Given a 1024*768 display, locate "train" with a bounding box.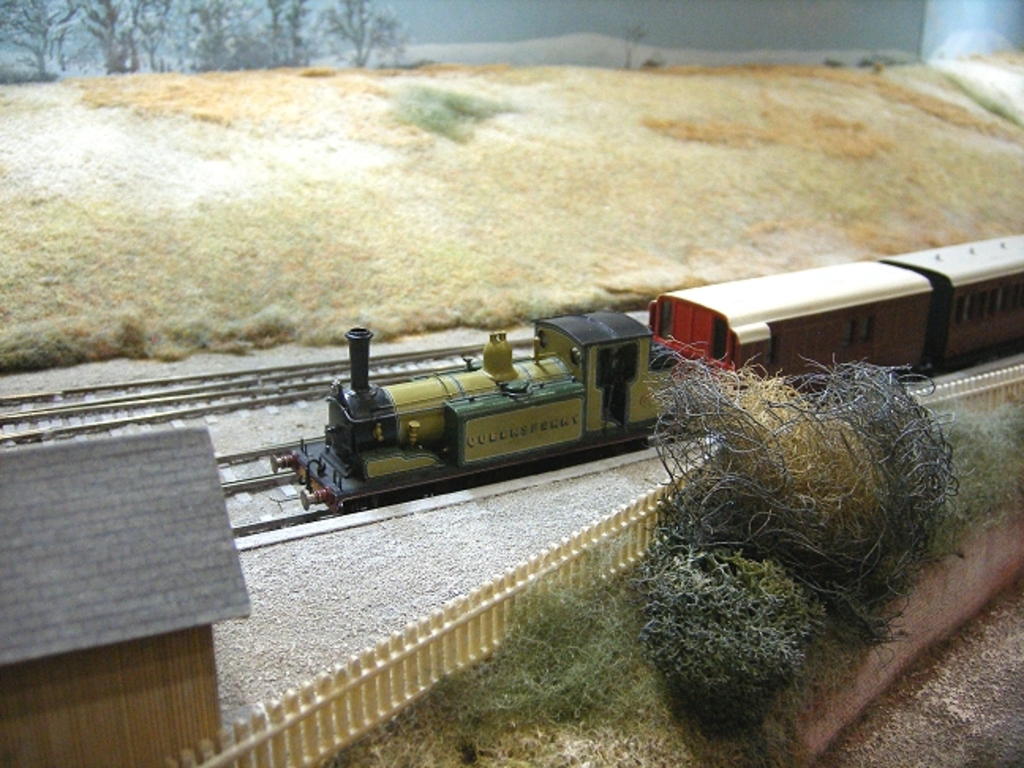
Located: <bbox>267, 234, 1022, 520</bbox>.
